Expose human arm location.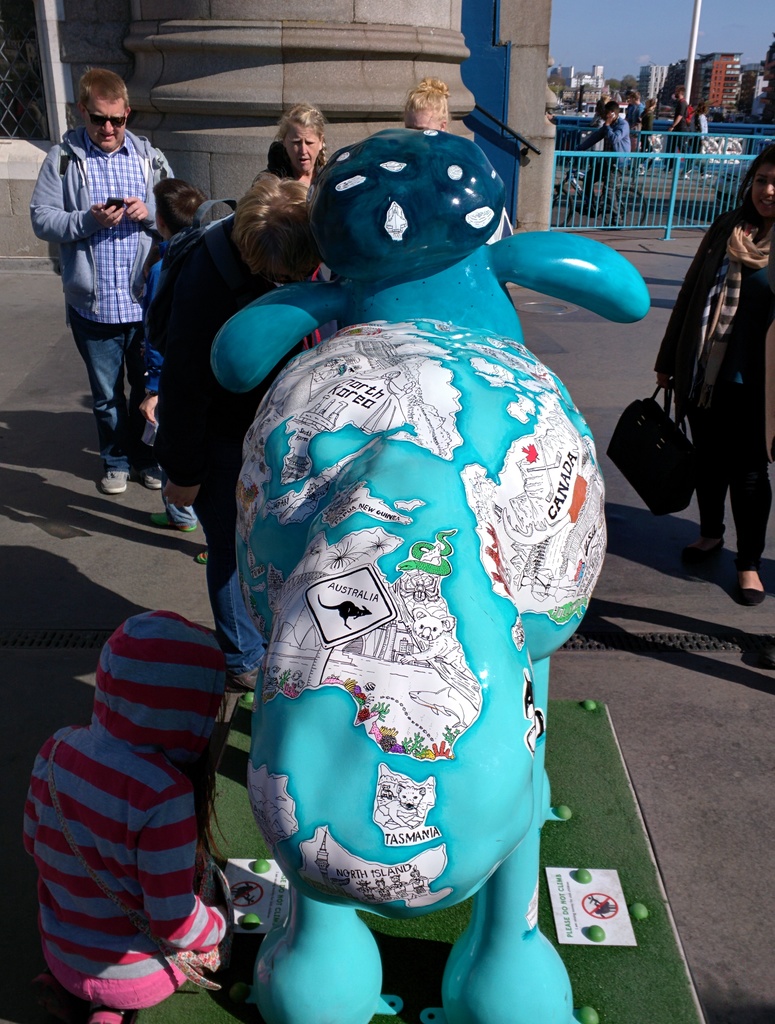
Exposed at Rect(591, 120, 634, 147).
